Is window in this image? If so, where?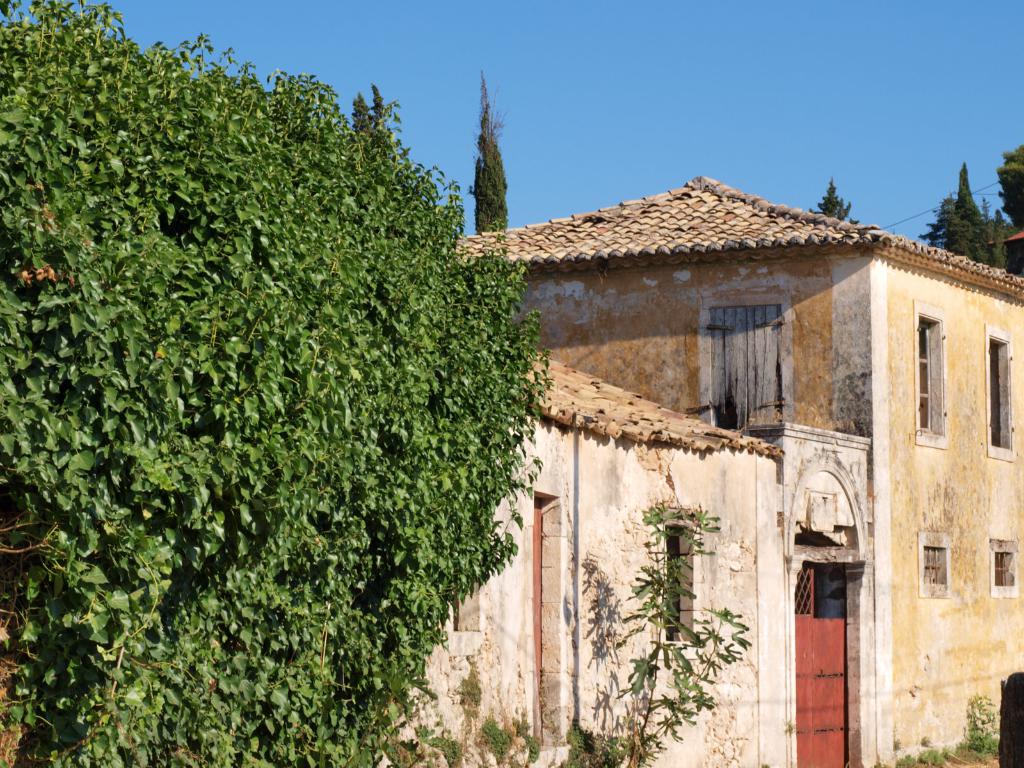
Yes, at left=984, top=328, right=1018, bottom=466.
